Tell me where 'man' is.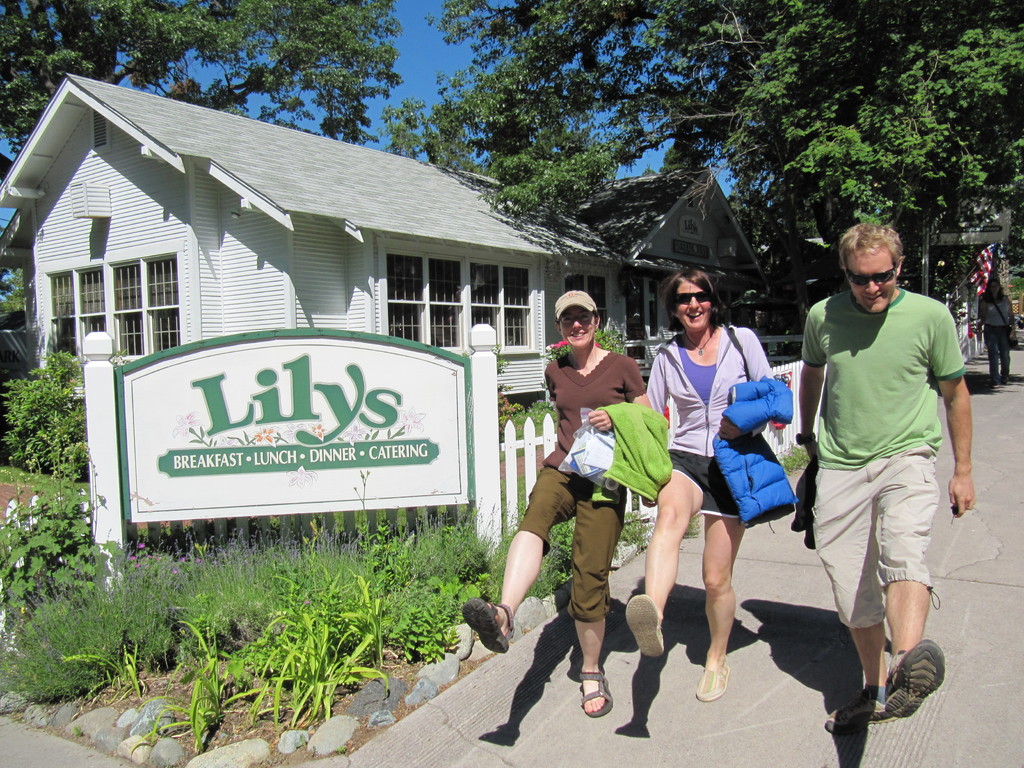
'man' is at pyautogui.locateOnScreen(778, 184, 959, 767).
